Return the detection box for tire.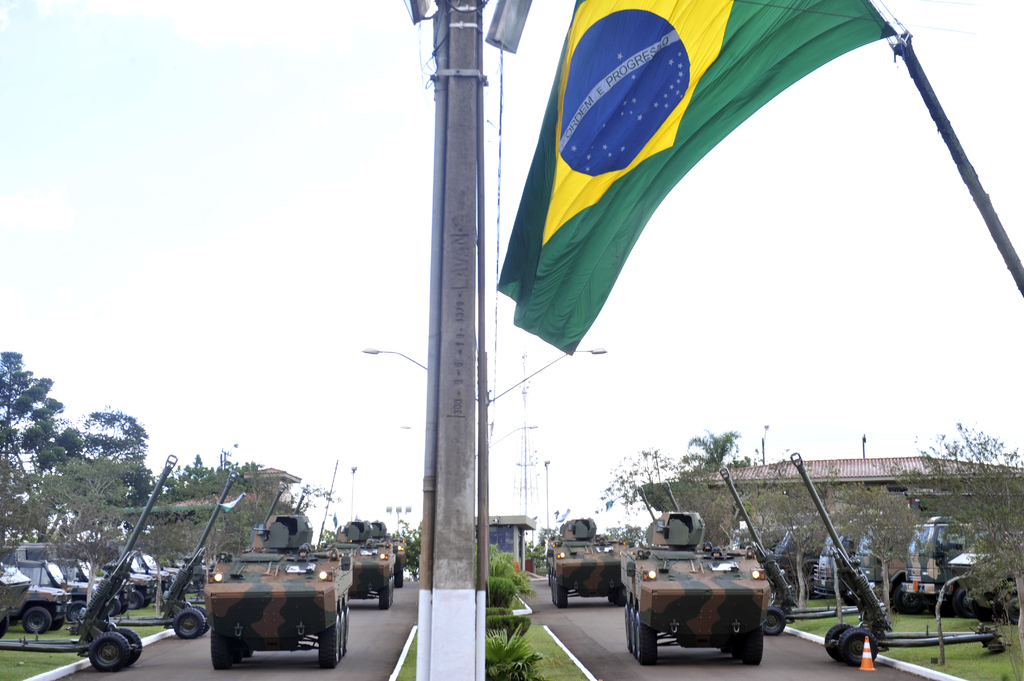
[left=617, top=590, right=627, bottom=605].
